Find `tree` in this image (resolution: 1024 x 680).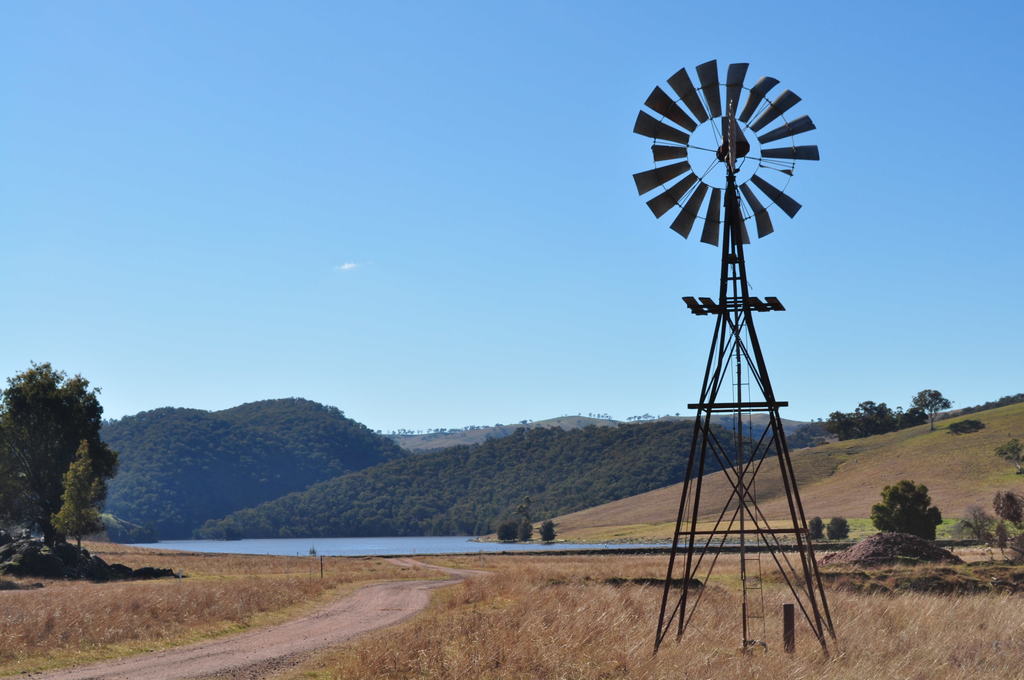
[x1=0, y1=355, x2=120, y2=552].
